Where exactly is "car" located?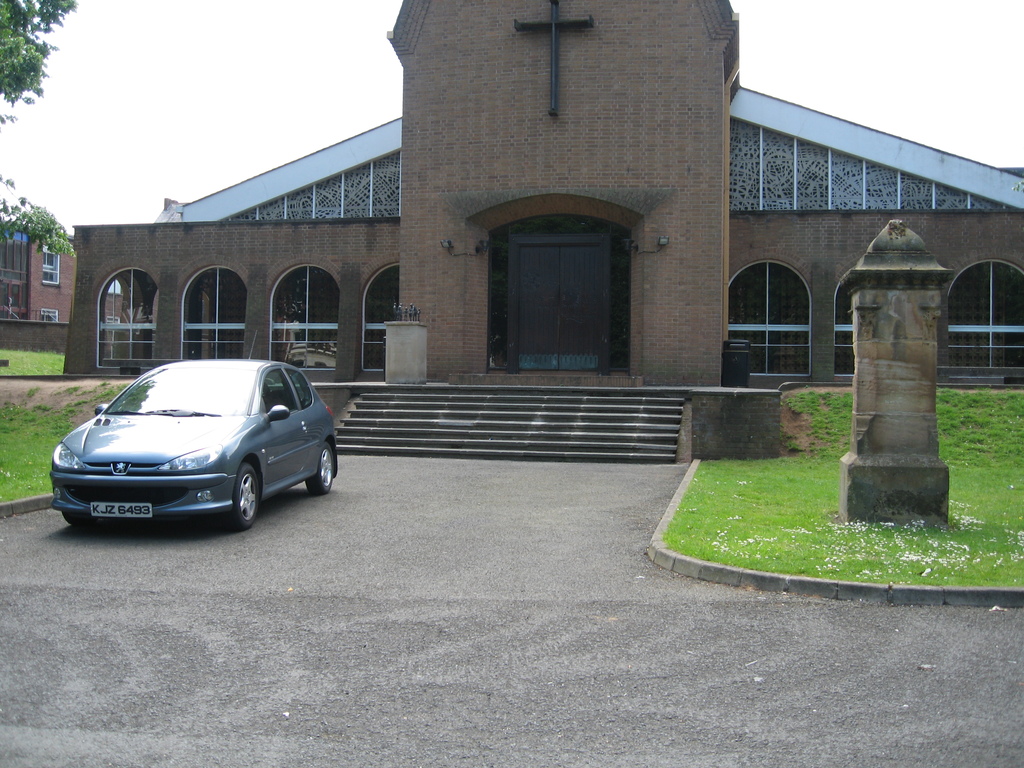
Its bounding box is 48, 360, 340, 534.
